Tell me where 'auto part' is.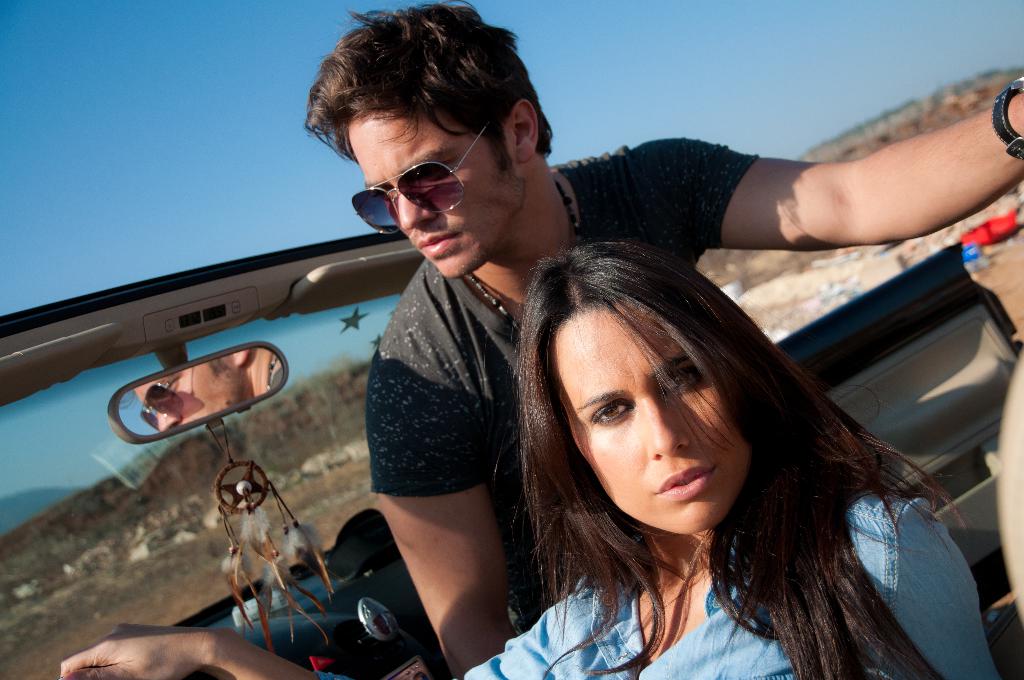
'auto part' is at box=[92, 333, 309, 464].
